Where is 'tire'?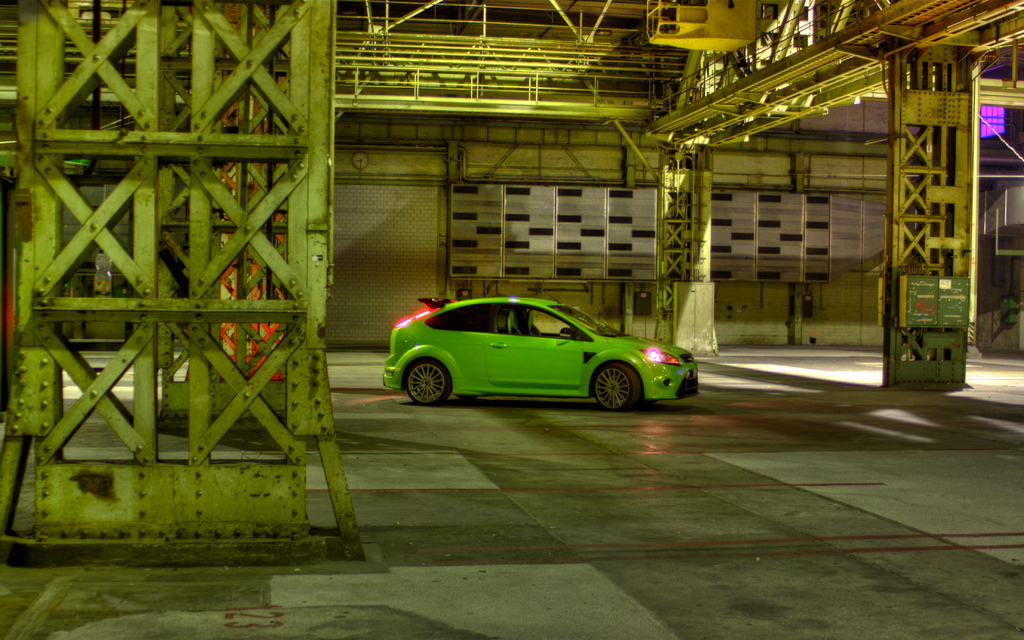
rect(588, 362, 650, 413).
